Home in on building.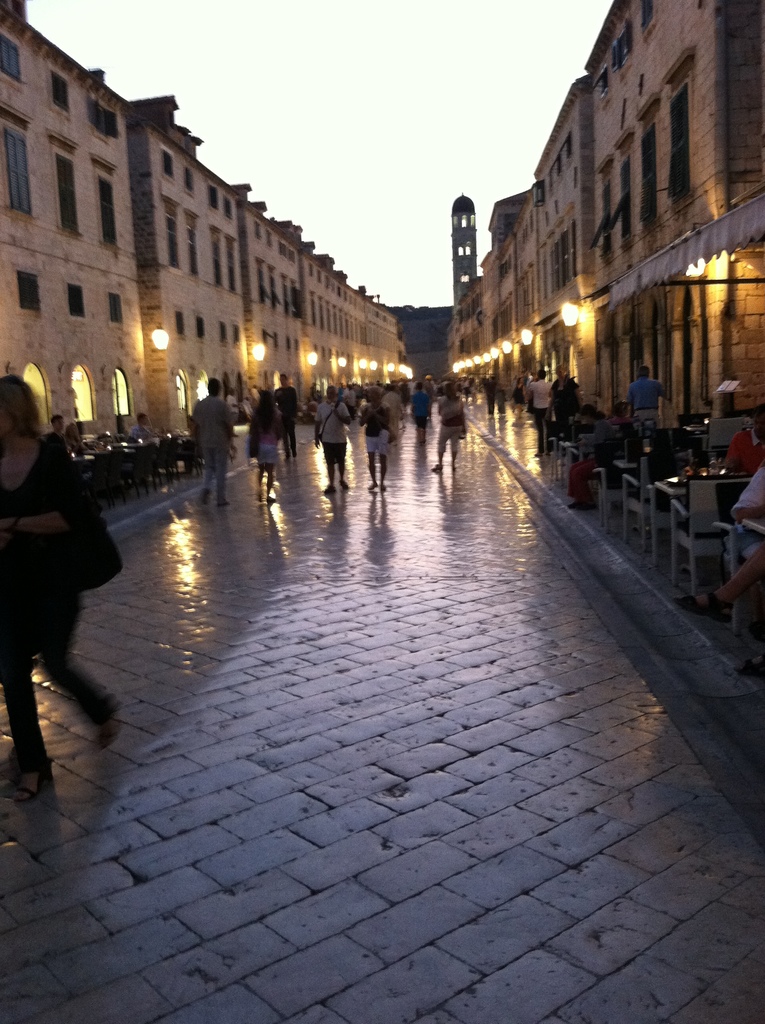
Homed in at 0 0 410 481.
